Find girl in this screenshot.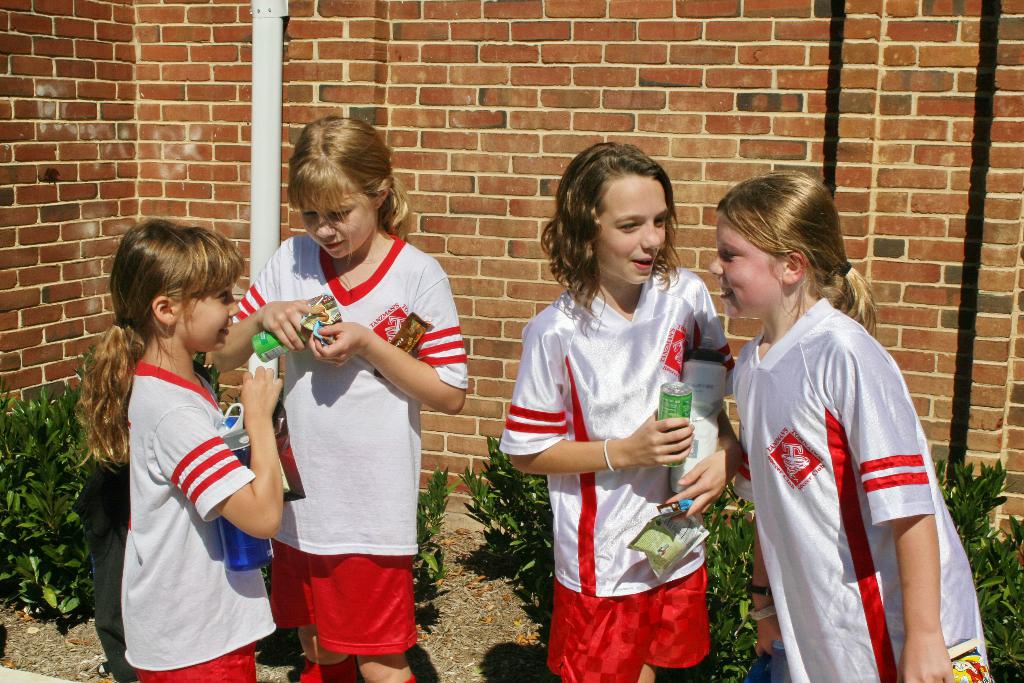
The bounding box for girl is bbox=(707, 172, 993, 682).
